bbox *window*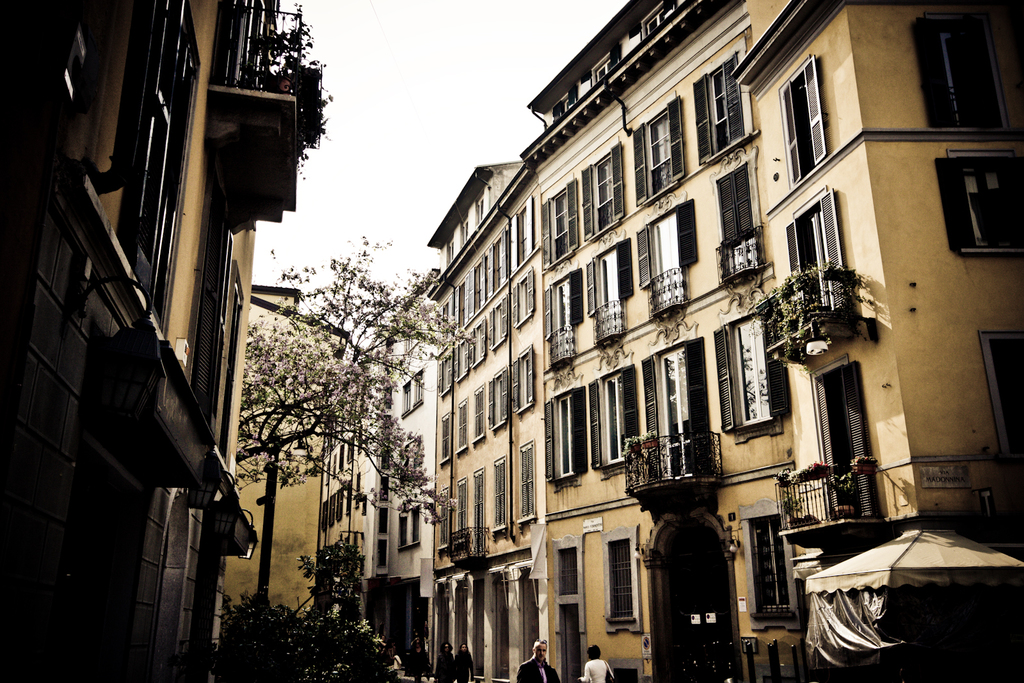
511:271:535:328
